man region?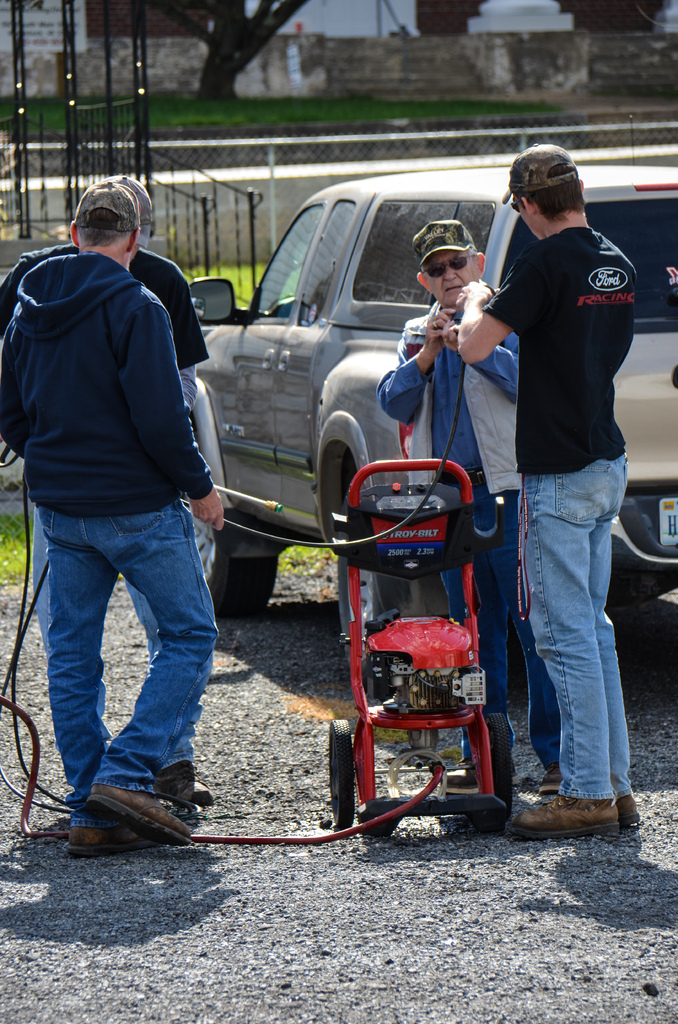
detection(383, 214, 528, 811)
